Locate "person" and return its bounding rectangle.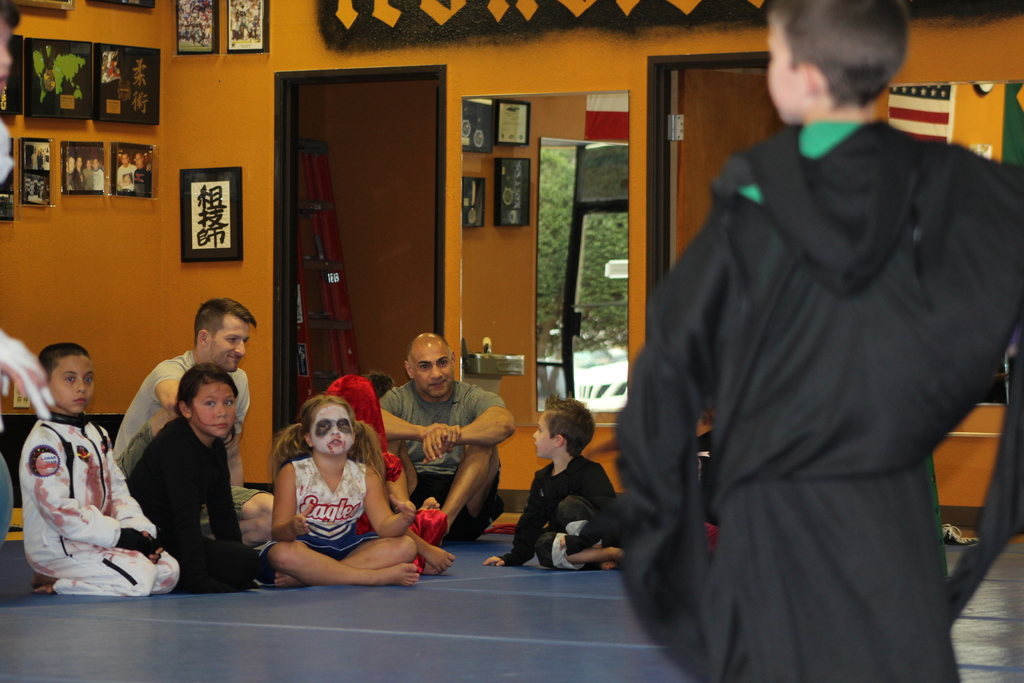
x1=483, y1=399, x2=618, y2=575.
